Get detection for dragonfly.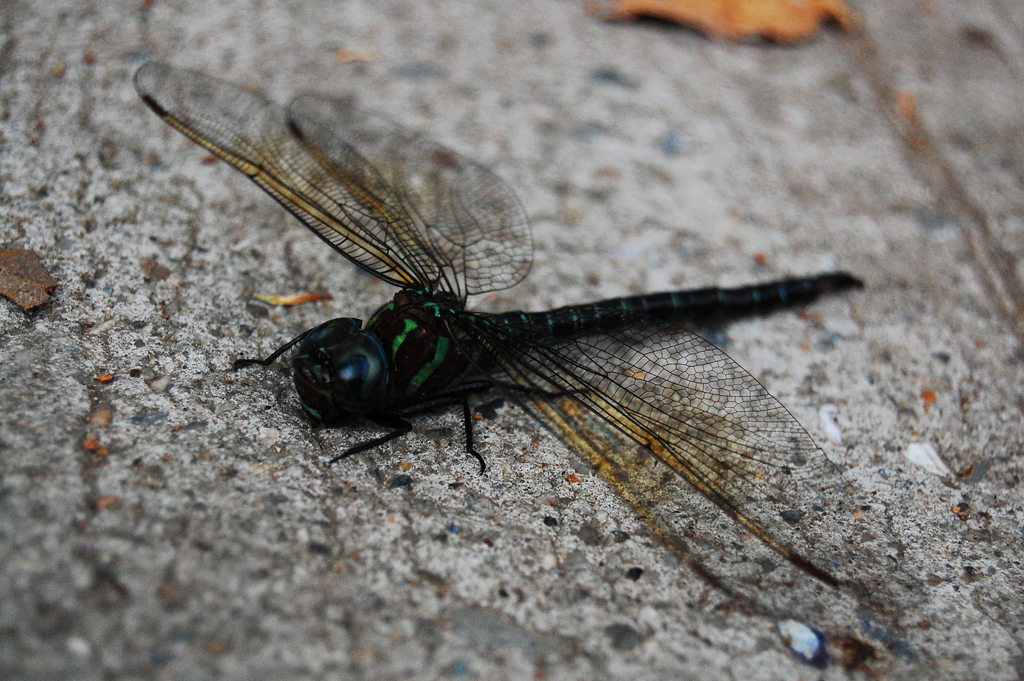
Detection: bbox=[131, 58, 905, 589].
